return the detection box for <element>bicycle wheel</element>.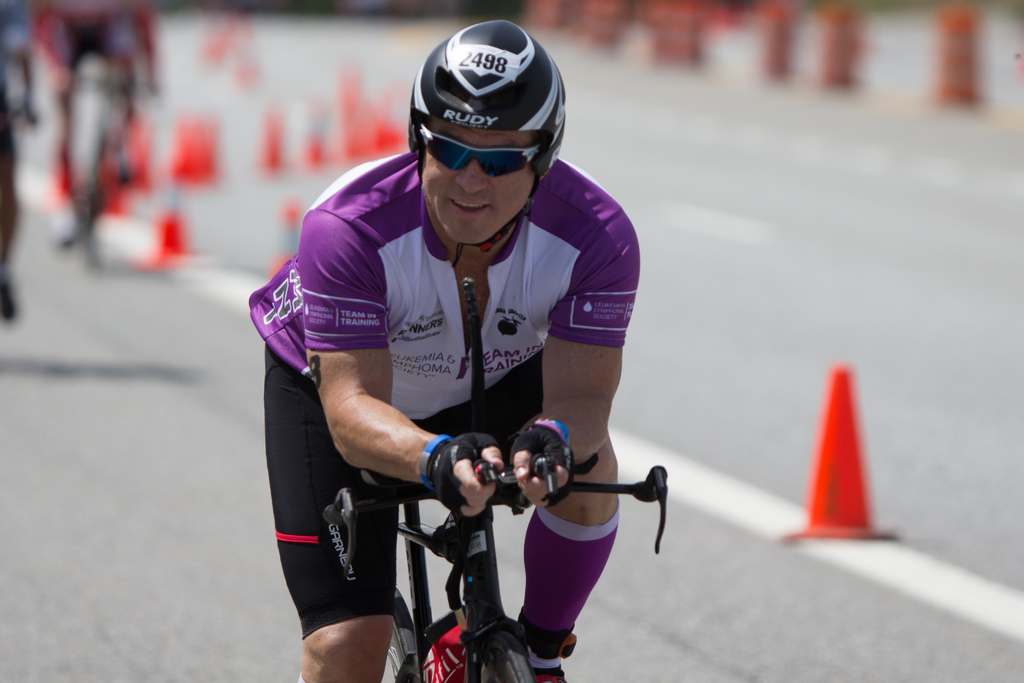
box=[376, 611, 415, 682].
